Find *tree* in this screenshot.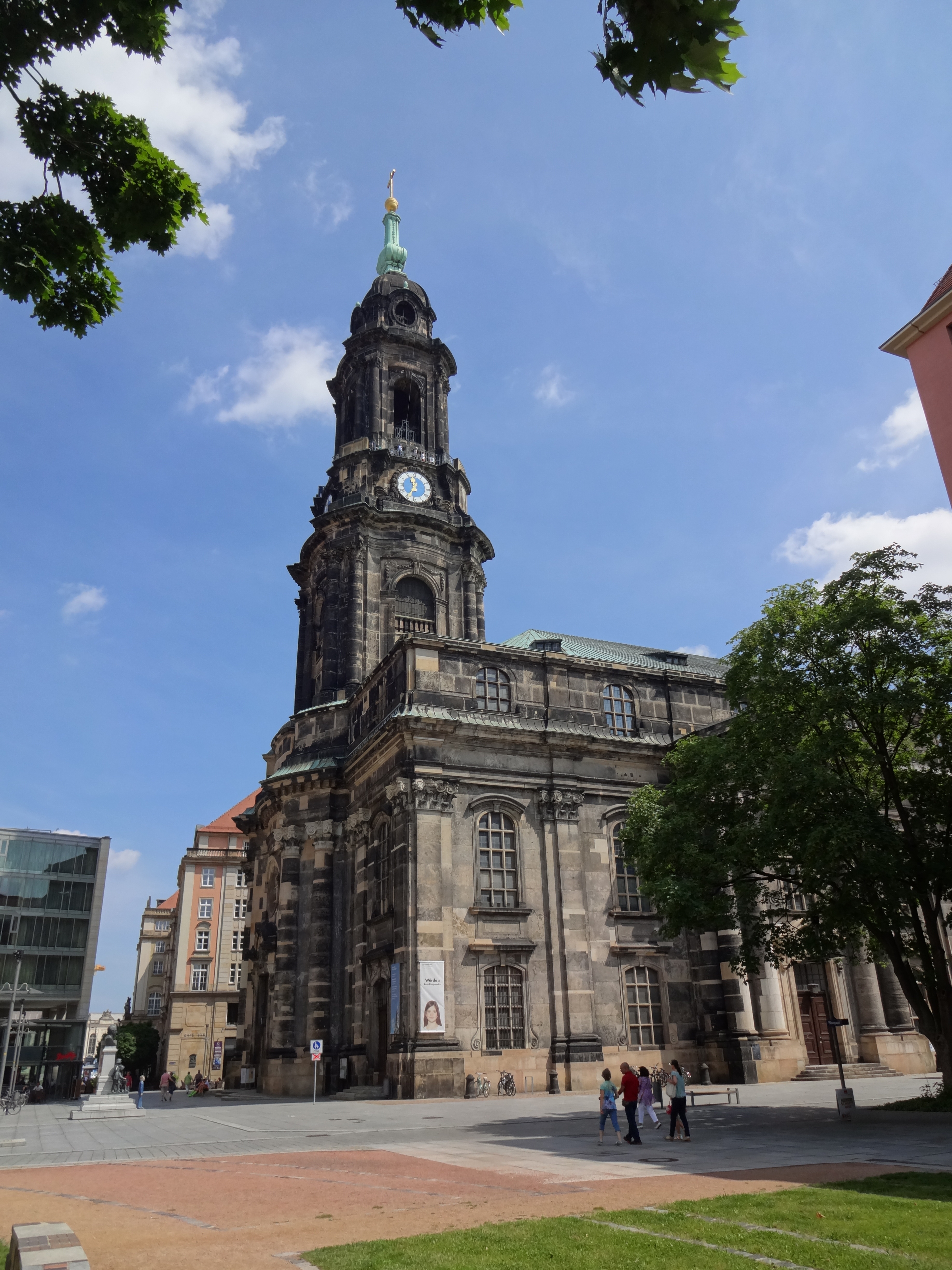
The bounding box for *tree* is <box>0,0,53,87</box>.
